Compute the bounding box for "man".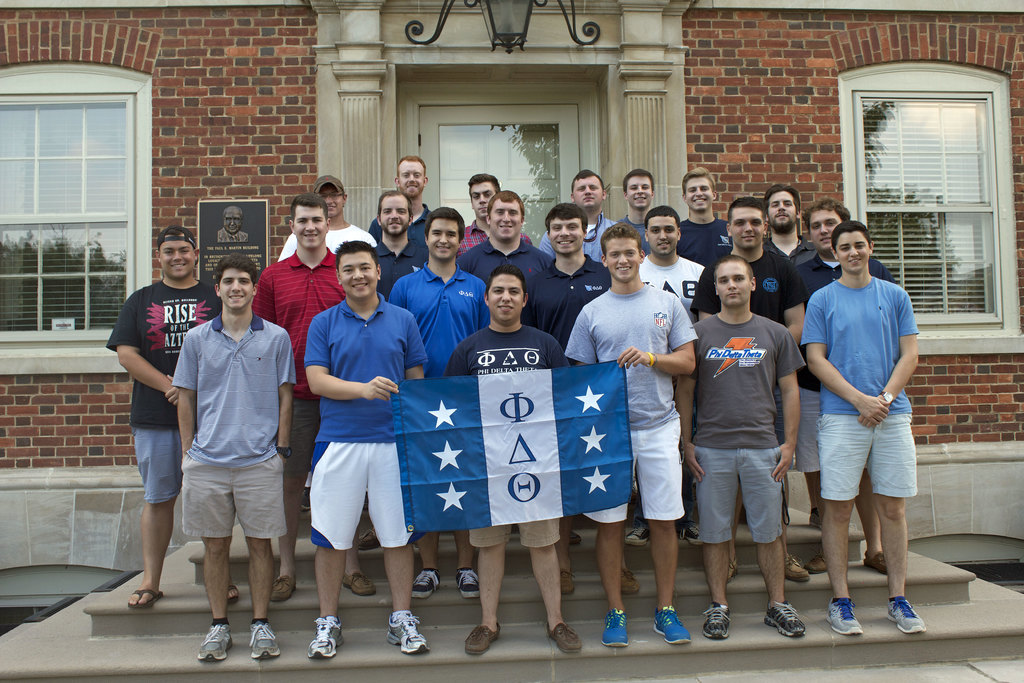
(left=630, top=208, right=726, bottom=338).
